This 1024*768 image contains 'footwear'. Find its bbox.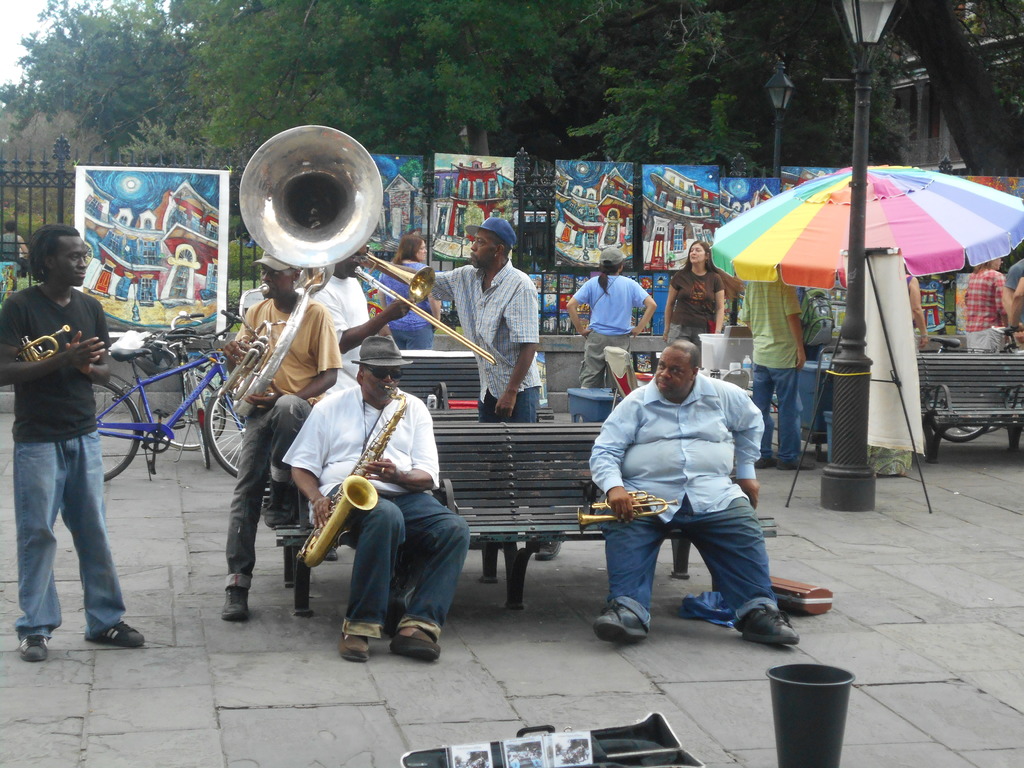
pyautogui.locateOnScreen(387, 626, 443, 663).
